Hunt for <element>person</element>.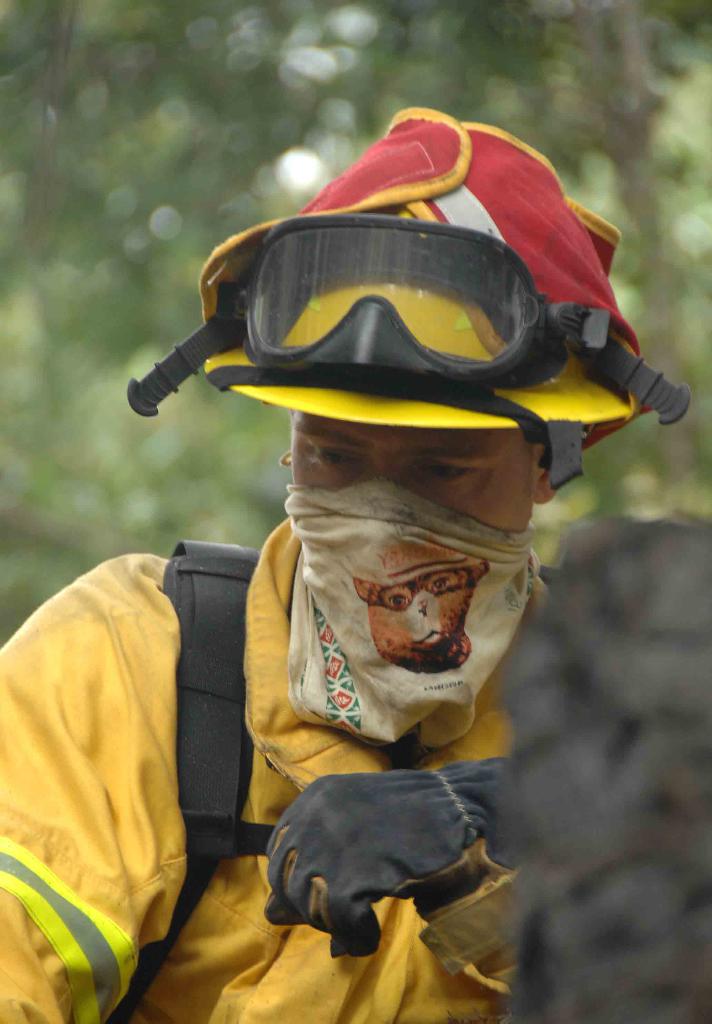
Hunted down at crop(91, 60, 601, 932).
